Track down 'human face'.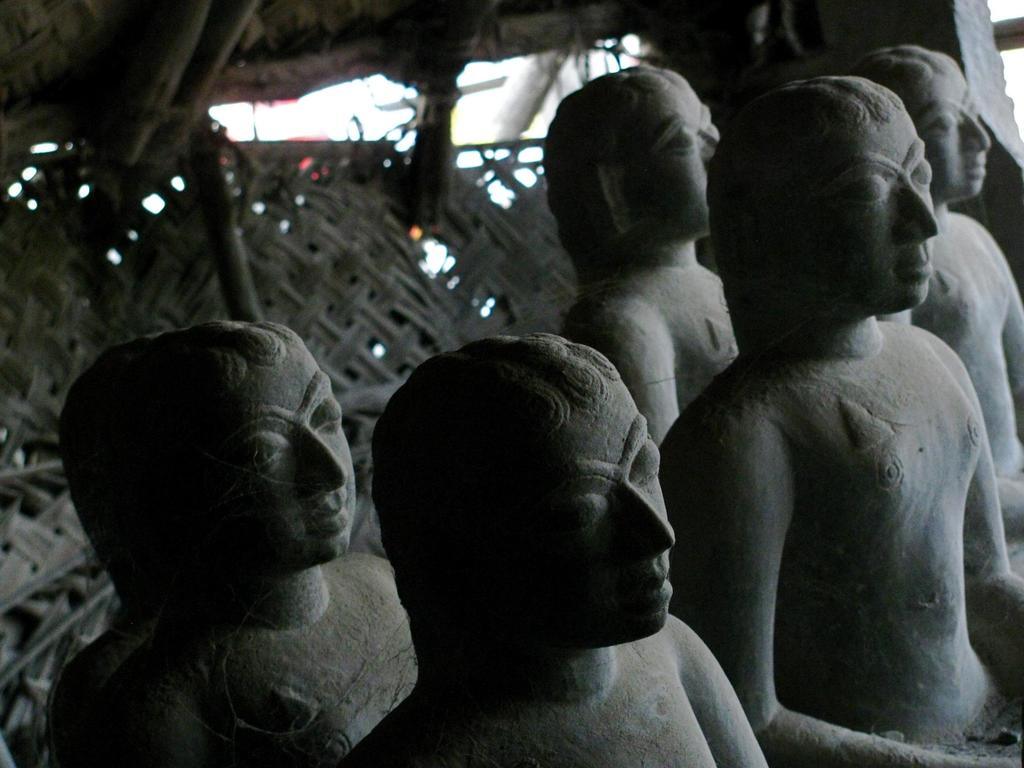
Tracked to BBox(229, 351, 364, 568).
